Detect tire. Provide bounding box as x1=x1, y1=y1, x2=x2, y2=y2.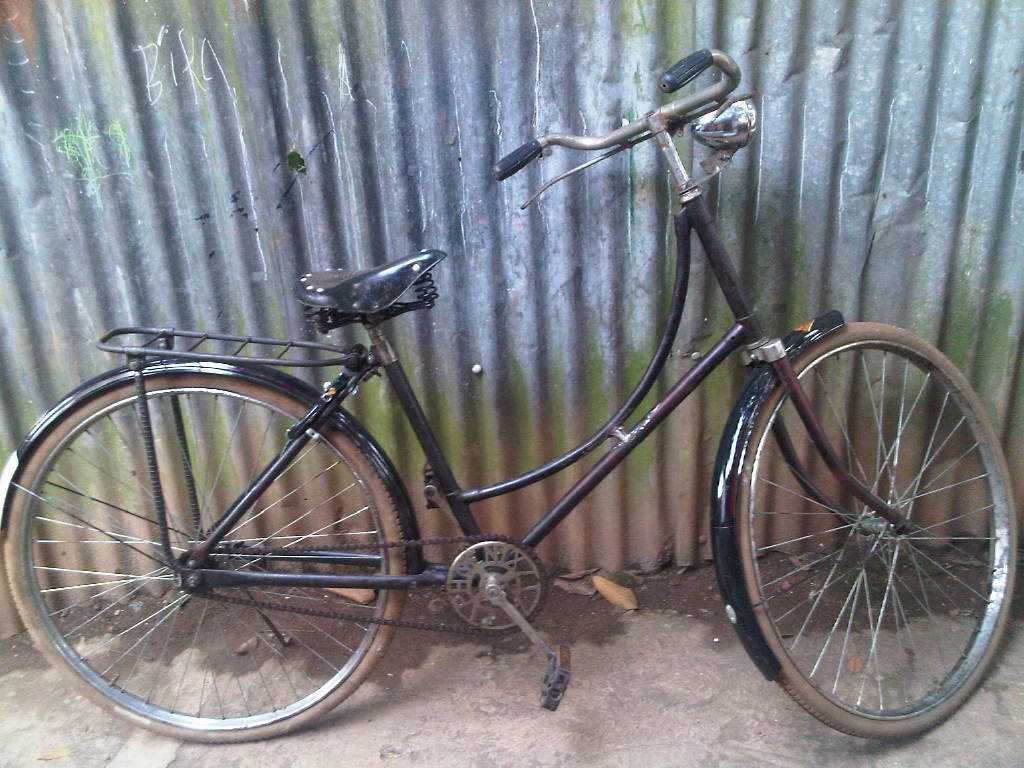
x1=731, y1=309, x2=1018, y2=748.
